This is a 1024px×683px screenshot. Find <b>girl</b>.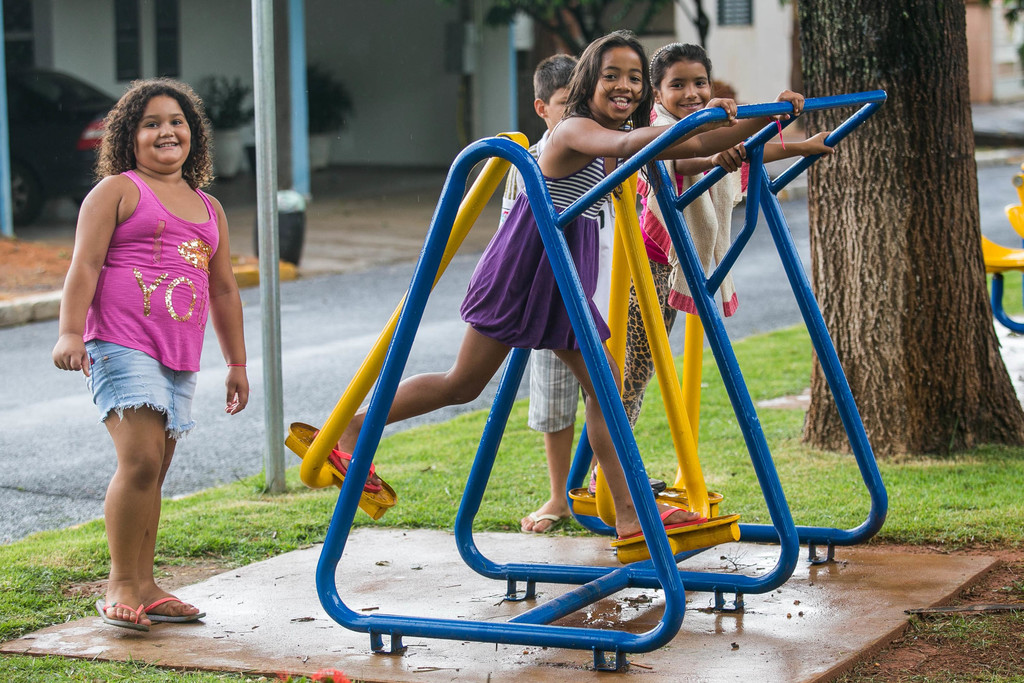
Bounding box: 585/42/836/497.
